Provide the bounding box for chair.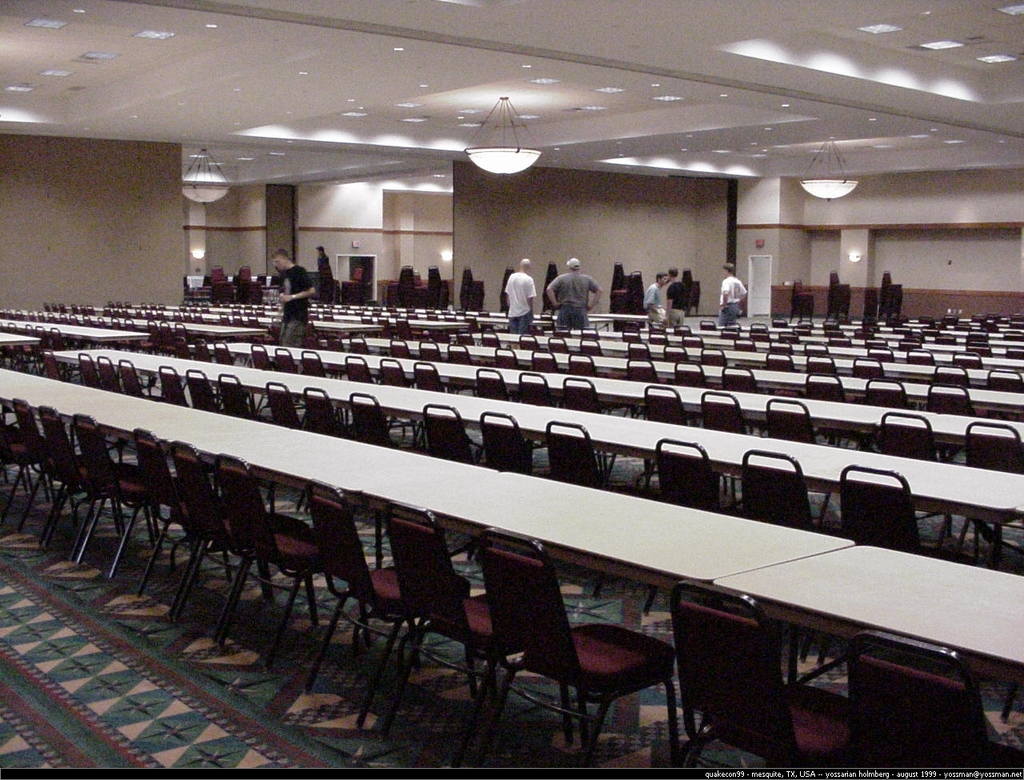
BBox(99, 354, 122, 391).
